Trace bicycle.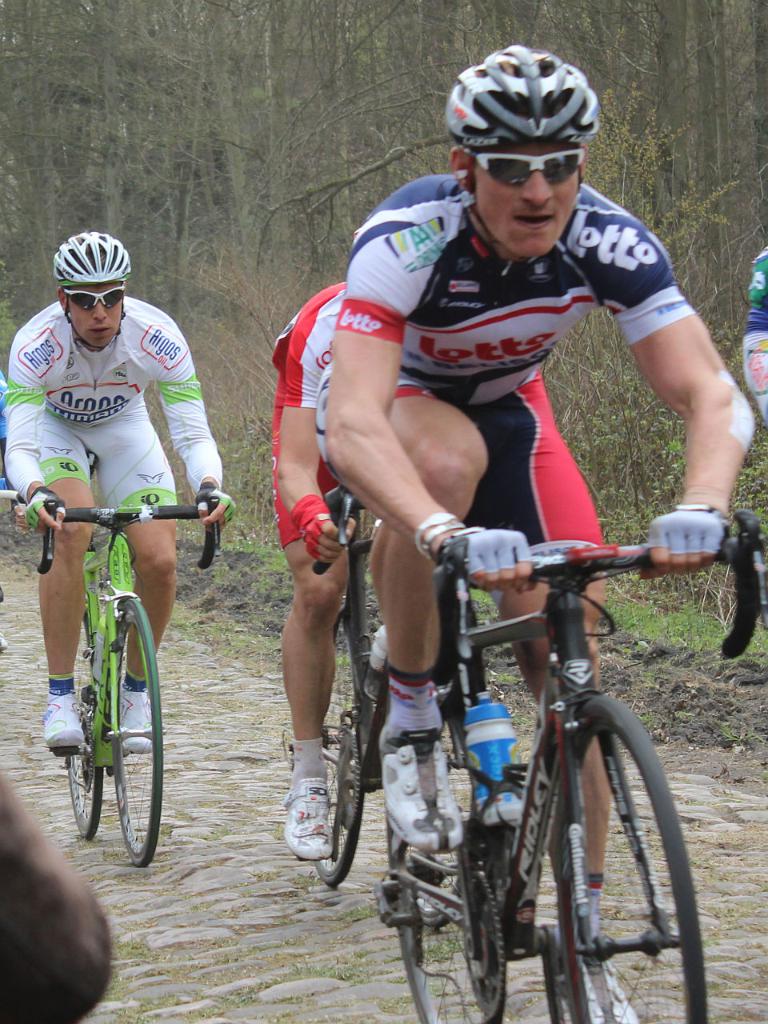
Traced to x1=29, y1=449, x2=222, y2=867.
